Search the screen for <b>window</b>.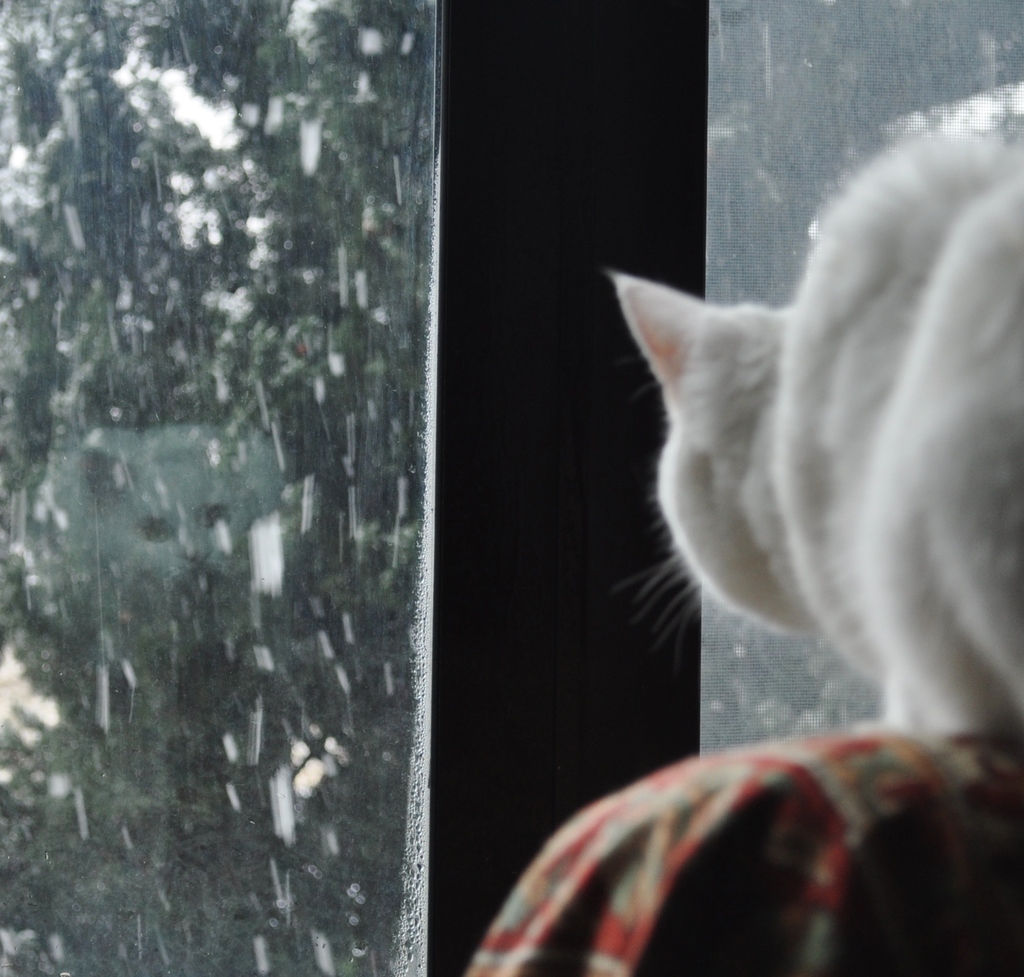
Found at <bbox>0, 0, 1023, 976</bbox>.
